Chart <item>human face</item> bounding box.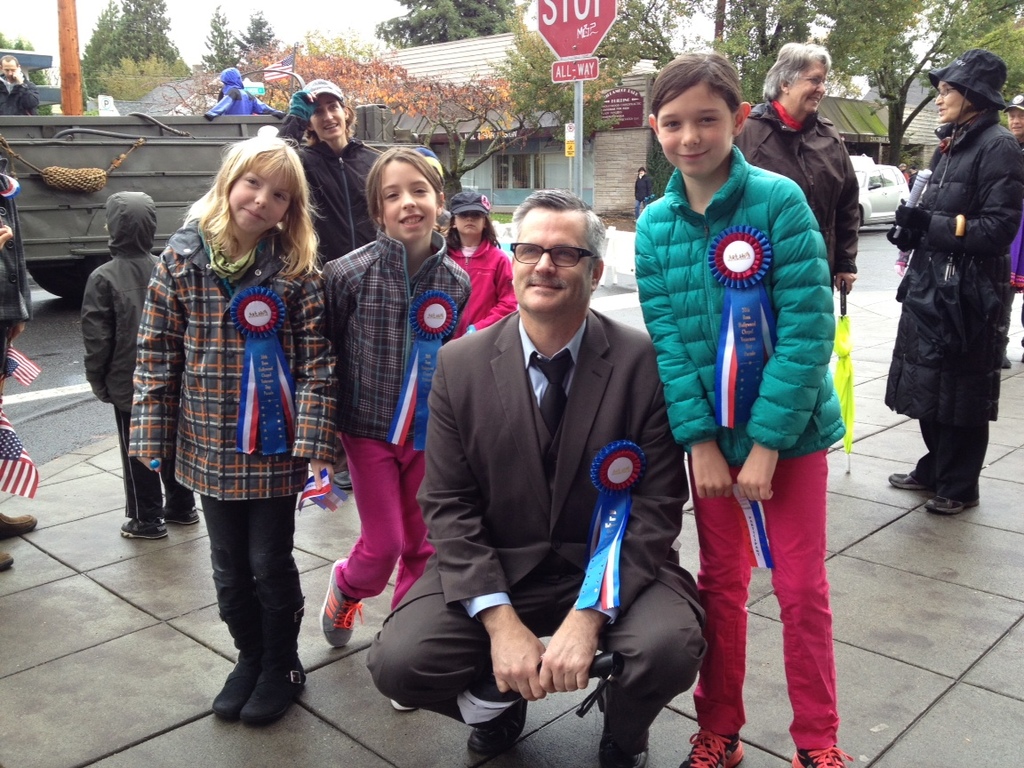
Charted: {"left": 658, "top": 84, "right": 732, "bottom": 179}.
